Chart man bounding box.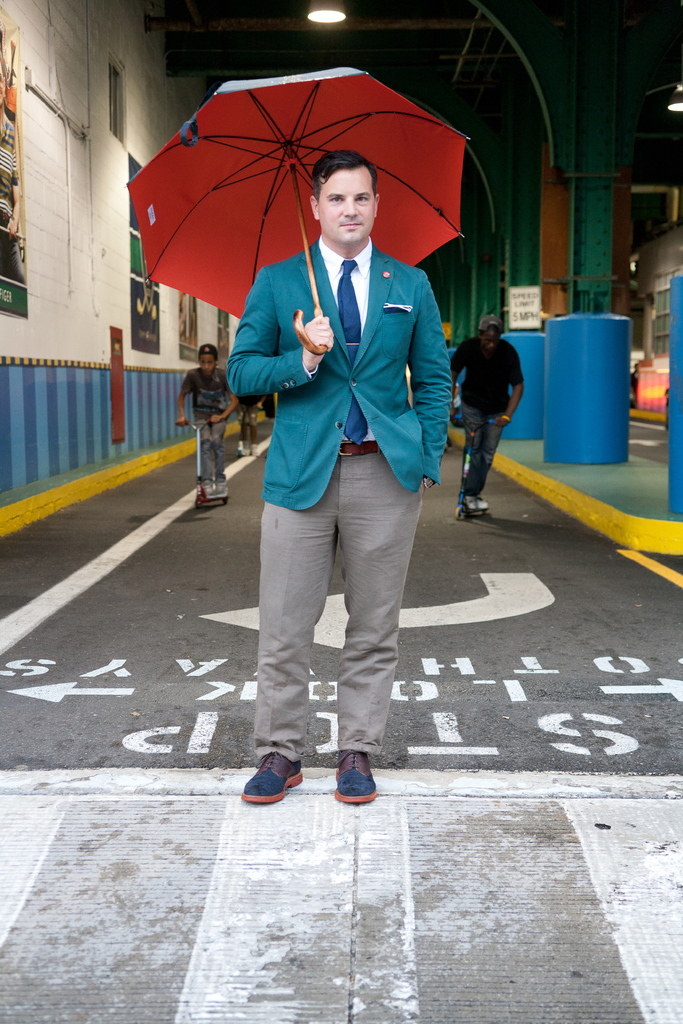
Charted: l=452, t=314, r=528, b=520.
